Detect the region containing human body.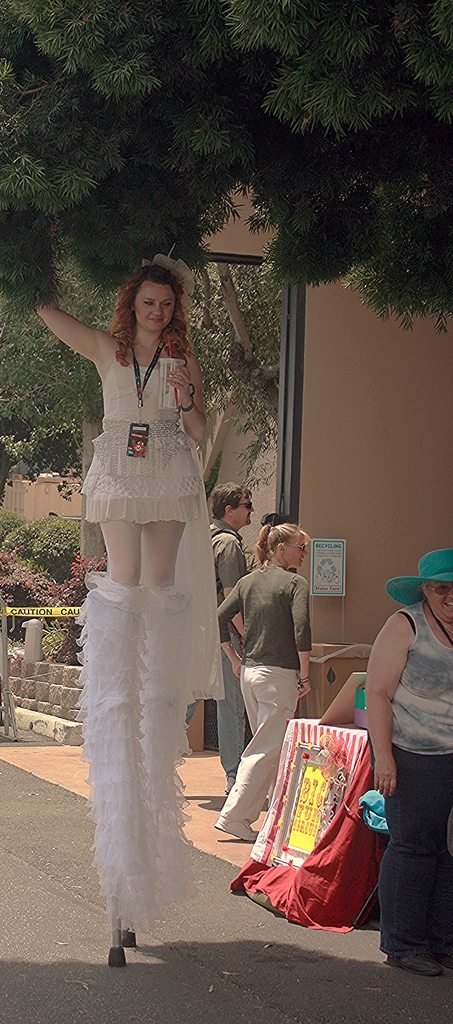
x1=218 y1=508 x2=315 y2=835.
